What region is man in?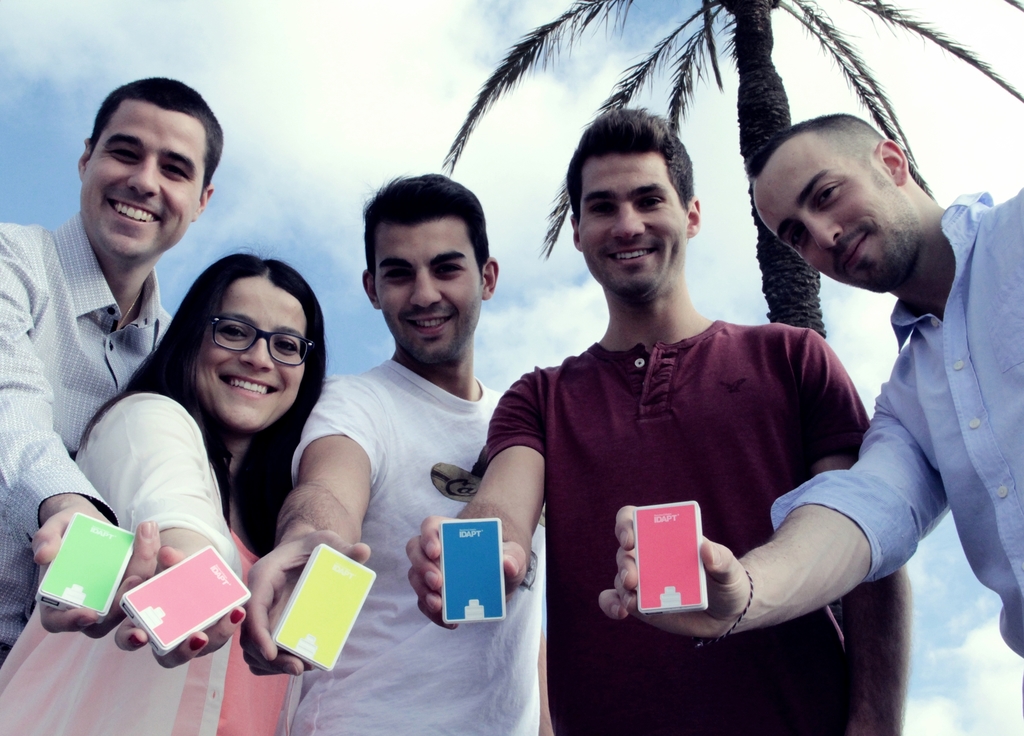
(0,74,223,669).
